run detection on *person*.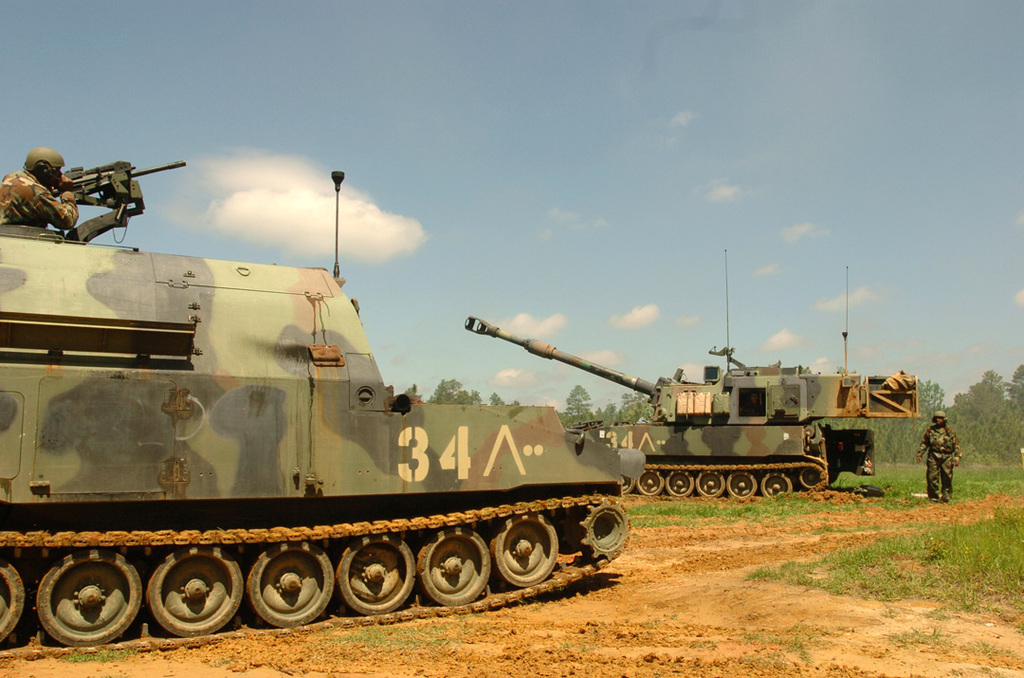
Result: detection(915, 413, 961, 494).
